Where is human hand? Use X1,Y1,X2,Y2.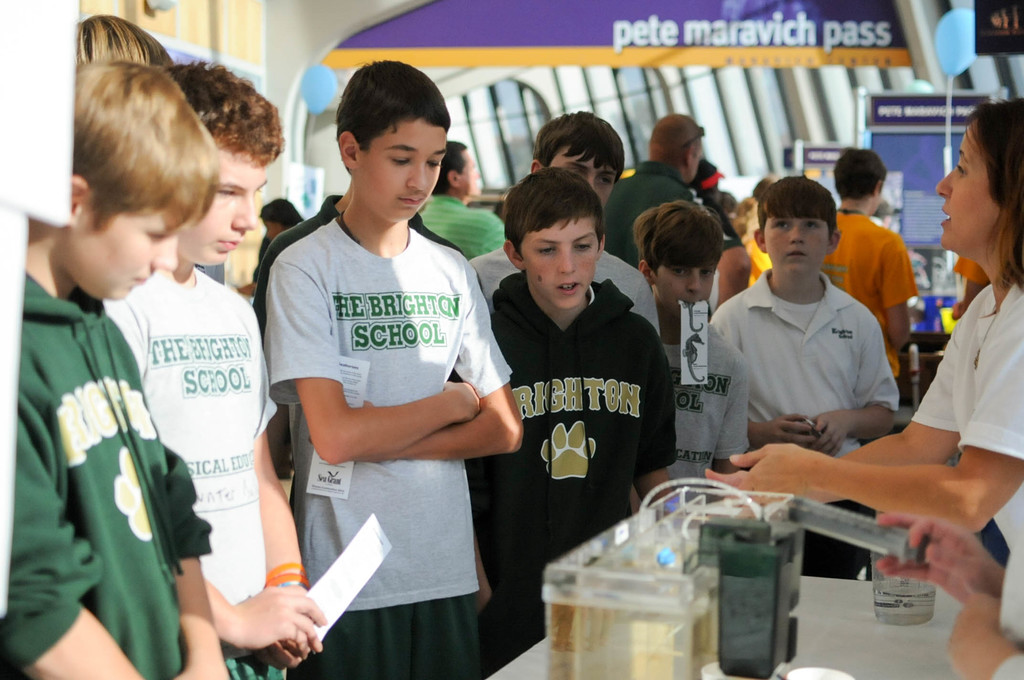
810,408,856,457.
